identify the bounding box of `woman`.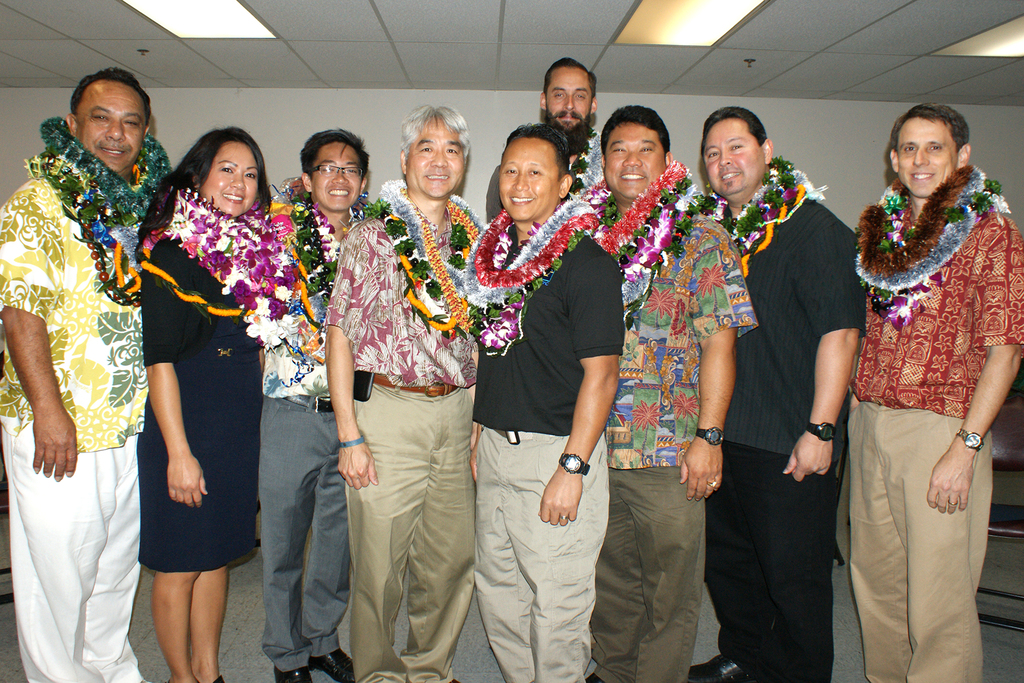
crop(129, 94, 283, 682).
